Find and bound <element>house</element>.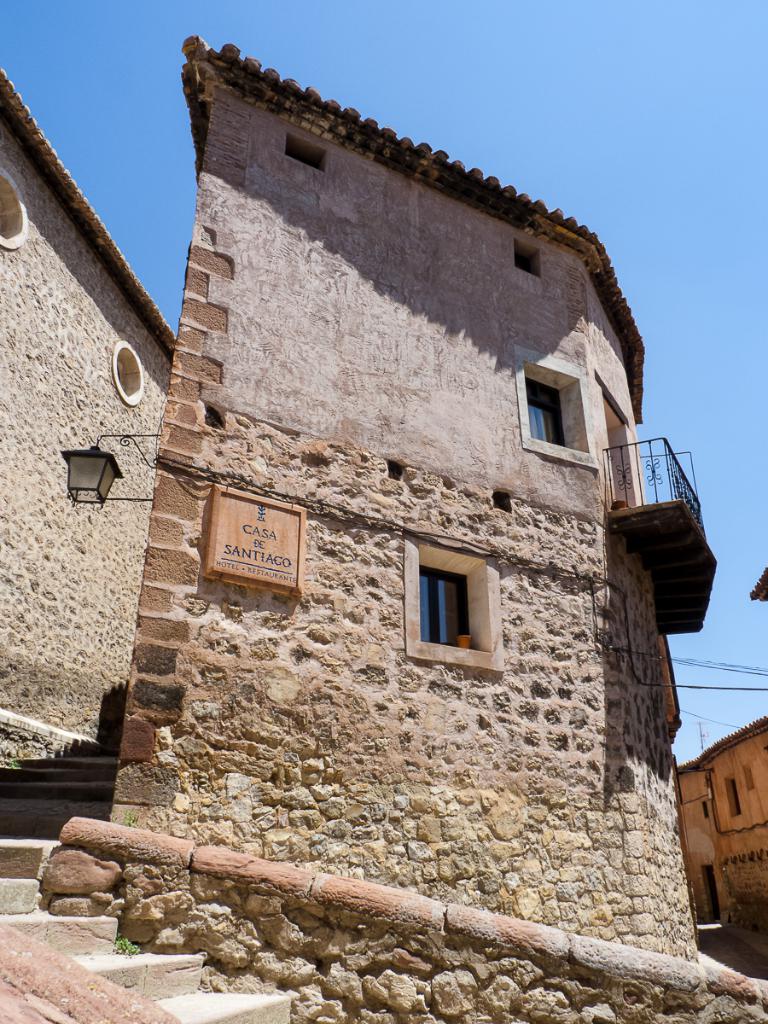
Bound: [left=104, top=36, right=722, bottom=969].
